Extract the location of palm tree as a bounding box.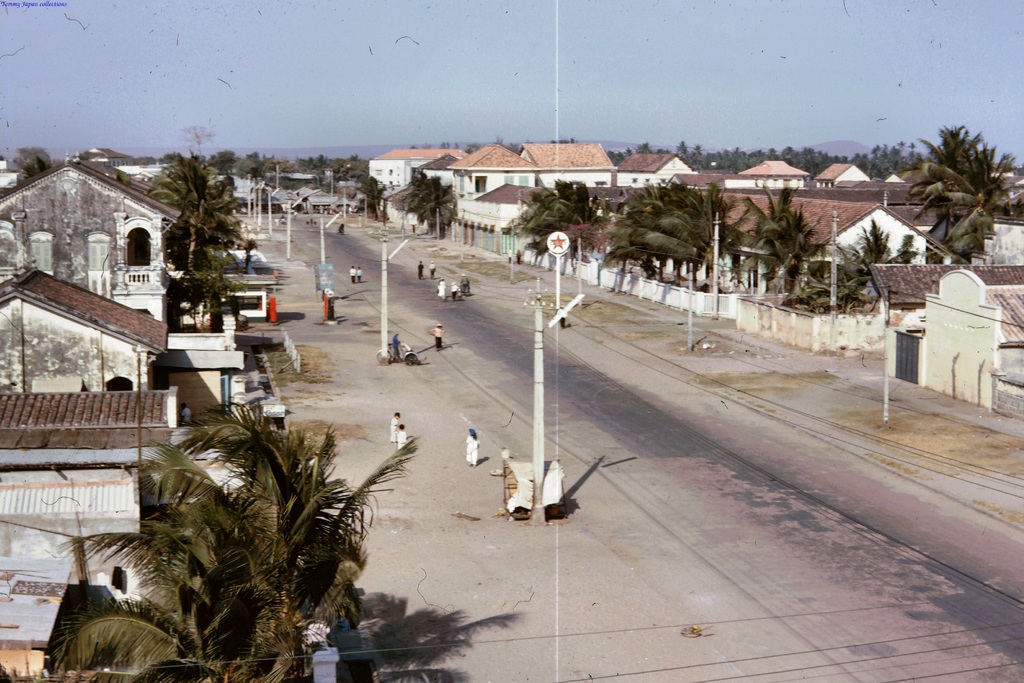
<box>515,173,605,270</box>.
